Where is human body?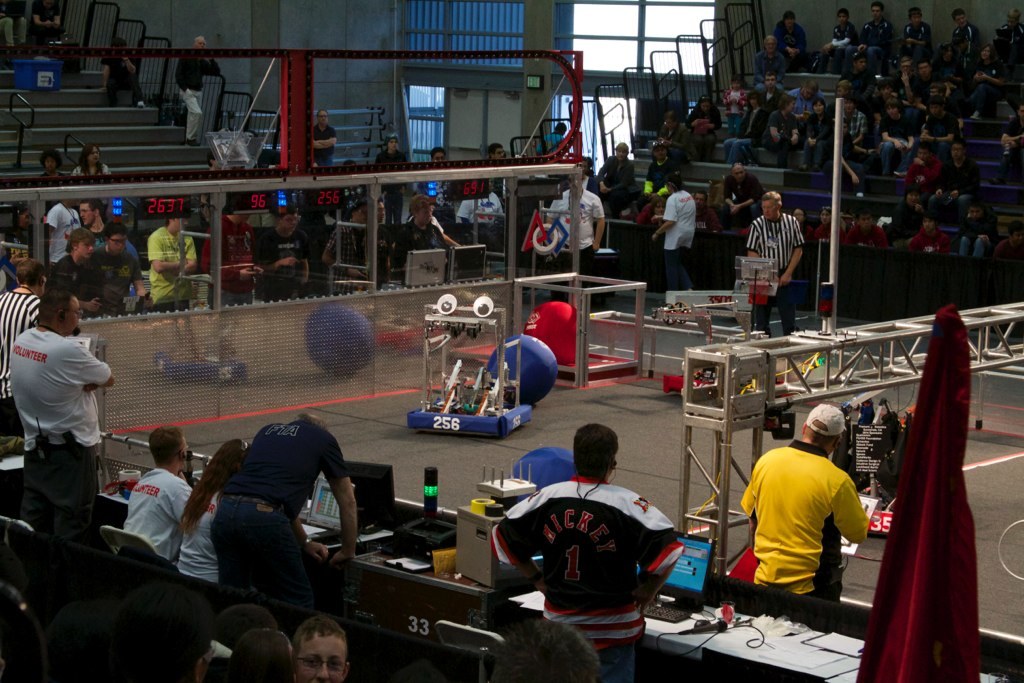
l=649, t=199, r=662, b=228.
